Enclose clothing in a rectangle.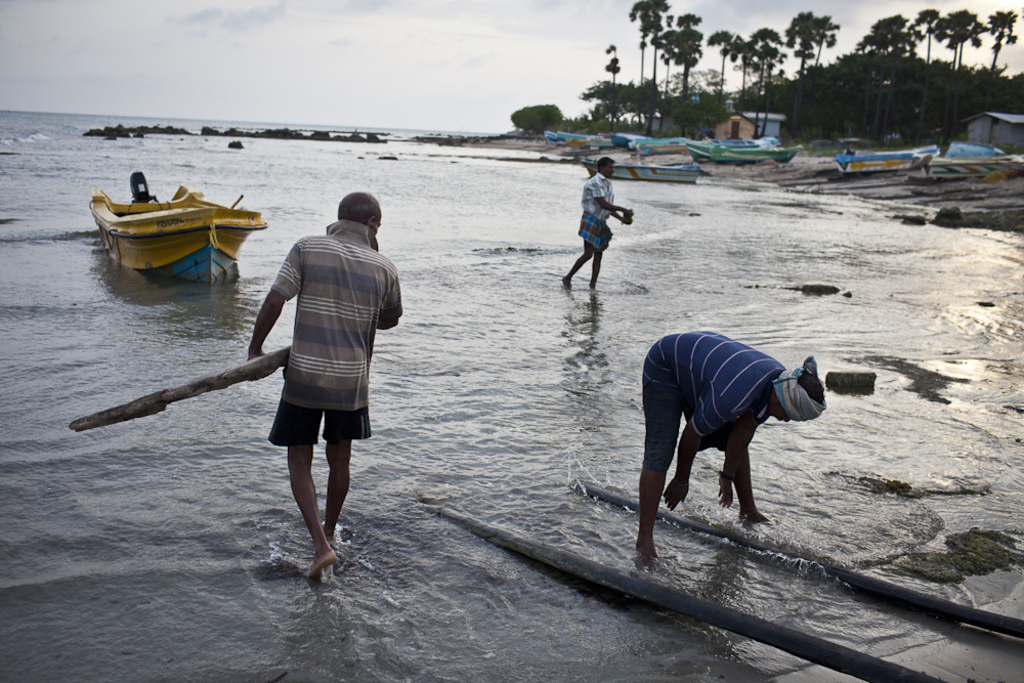
l=577, t=171, r=617, b=254.
